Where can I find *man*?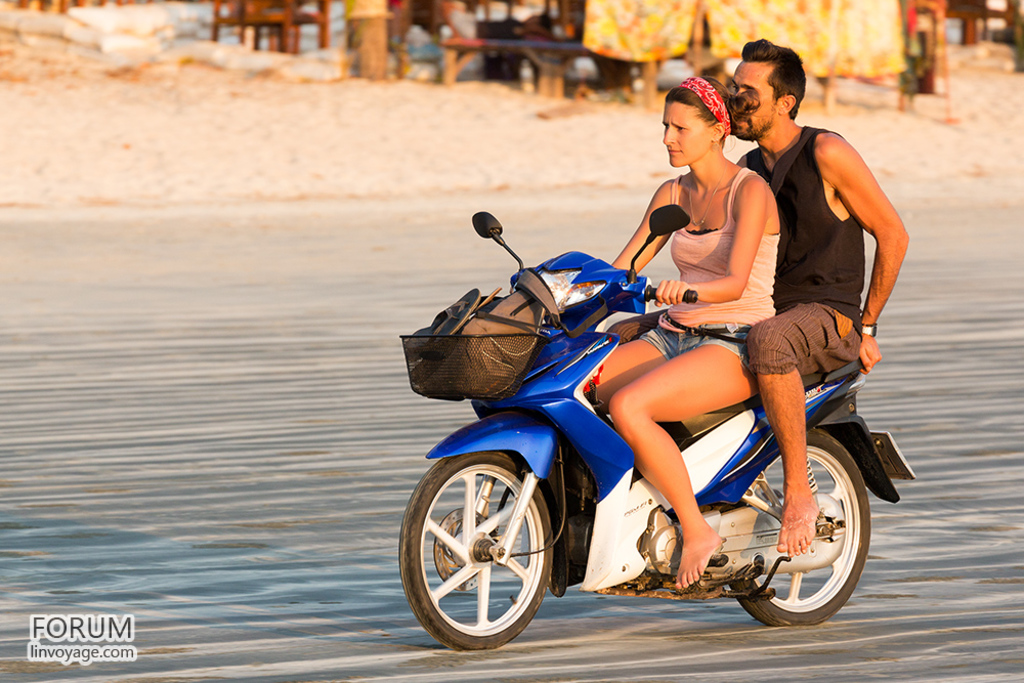
You can find it at 706:68:905:607.
